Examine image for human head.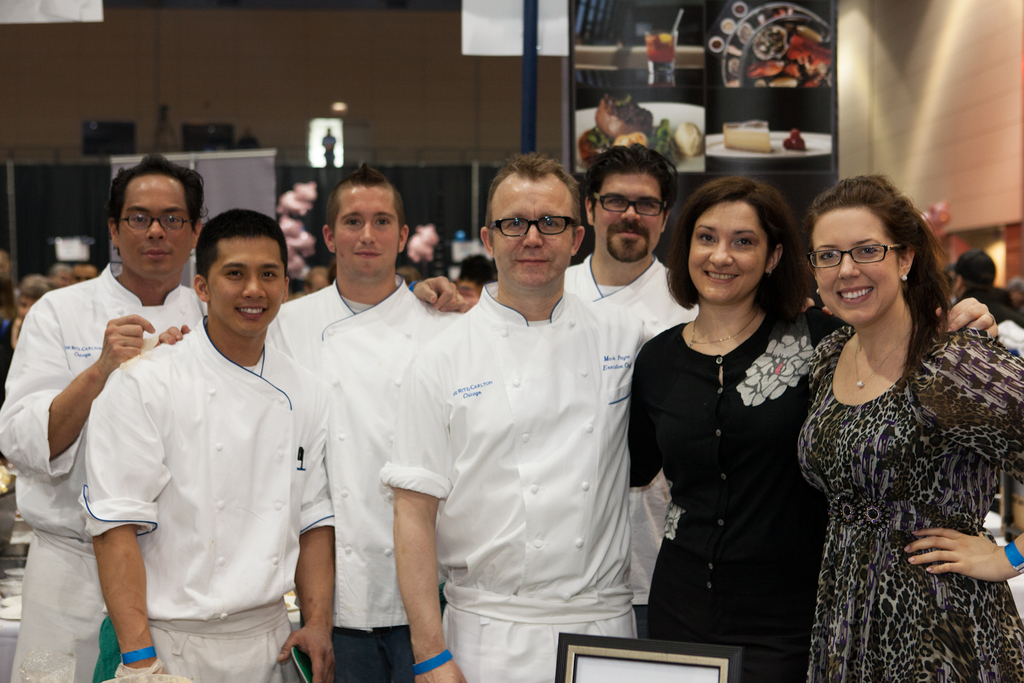
Examination result: pyautogui.locateOnScreen(672, 175, 803, 309).
